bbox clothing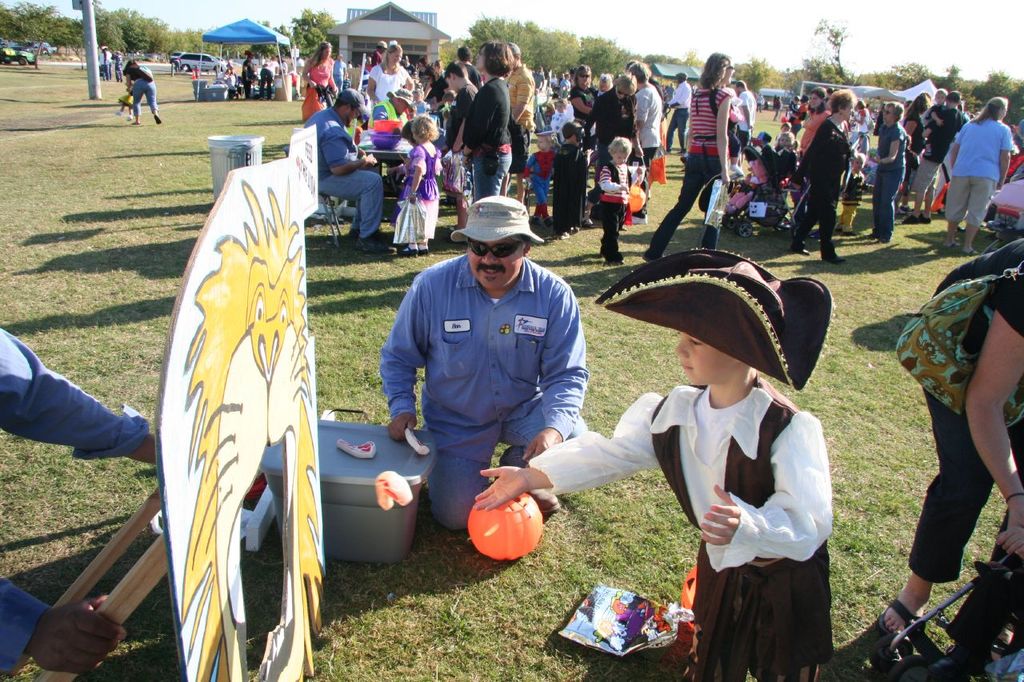
locate(310, 54, 333, 85)
